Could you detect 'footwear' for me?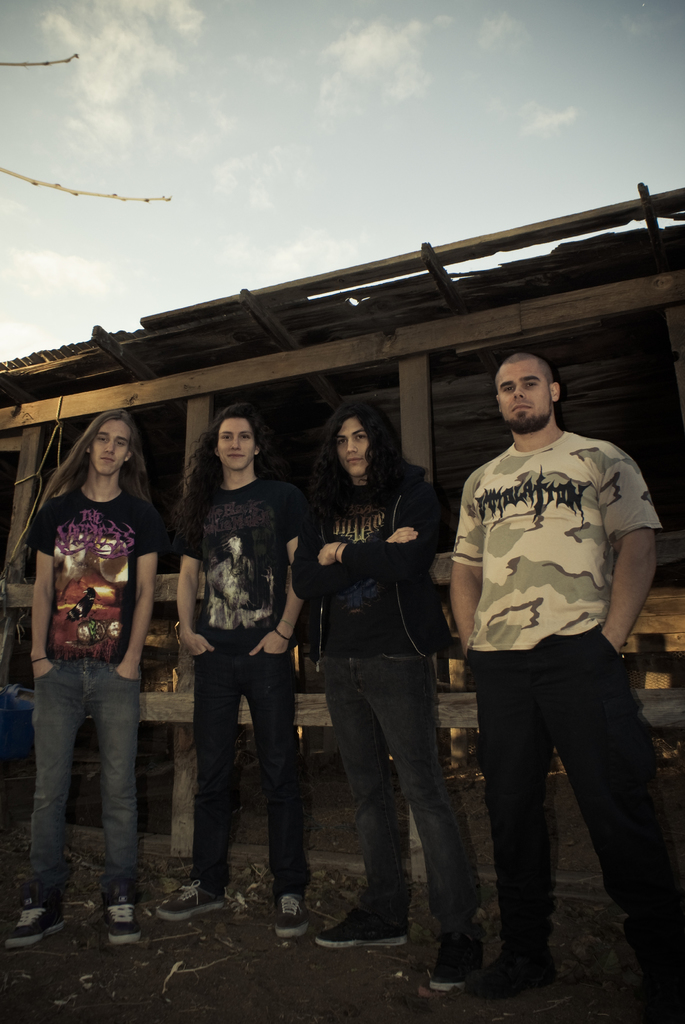
Detection result: left=157, top=876, right=232, bottom=922.
